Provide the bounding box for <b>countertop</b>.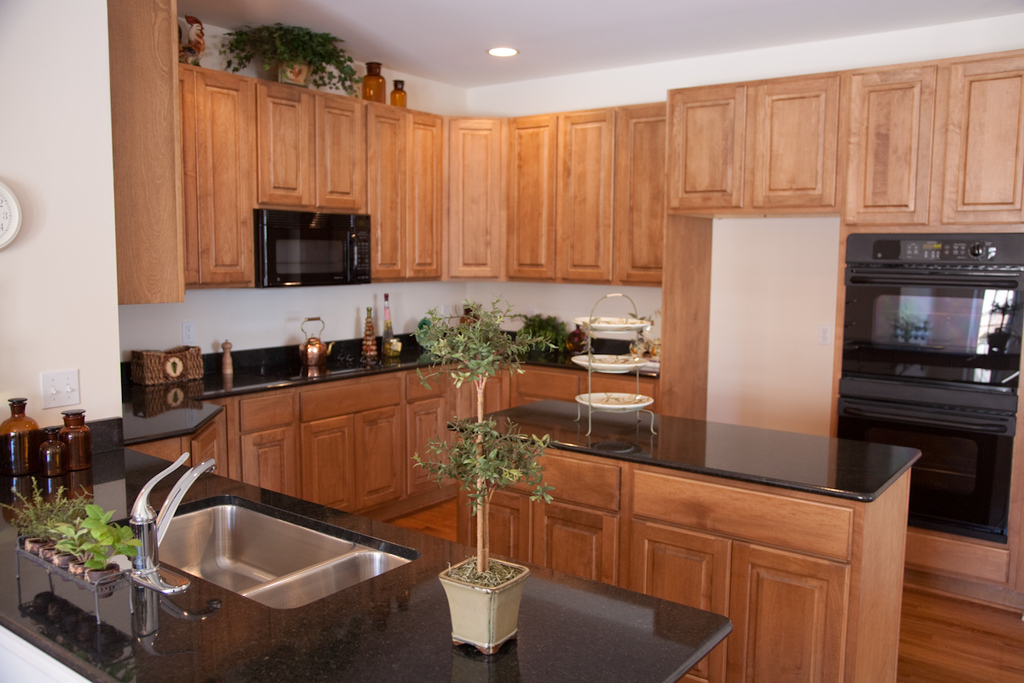
select_region(0, 428, 728, 682).
